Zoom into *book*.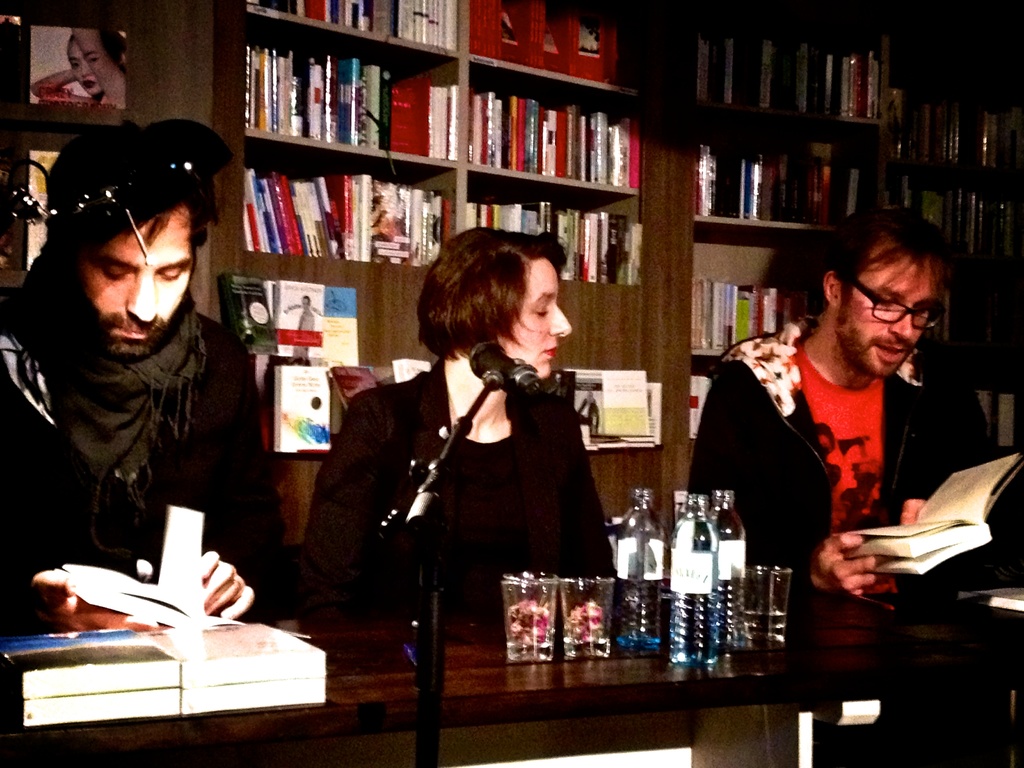
Zoom target: pyautogui.locateOnScreen(269, 278, 325, 365).
